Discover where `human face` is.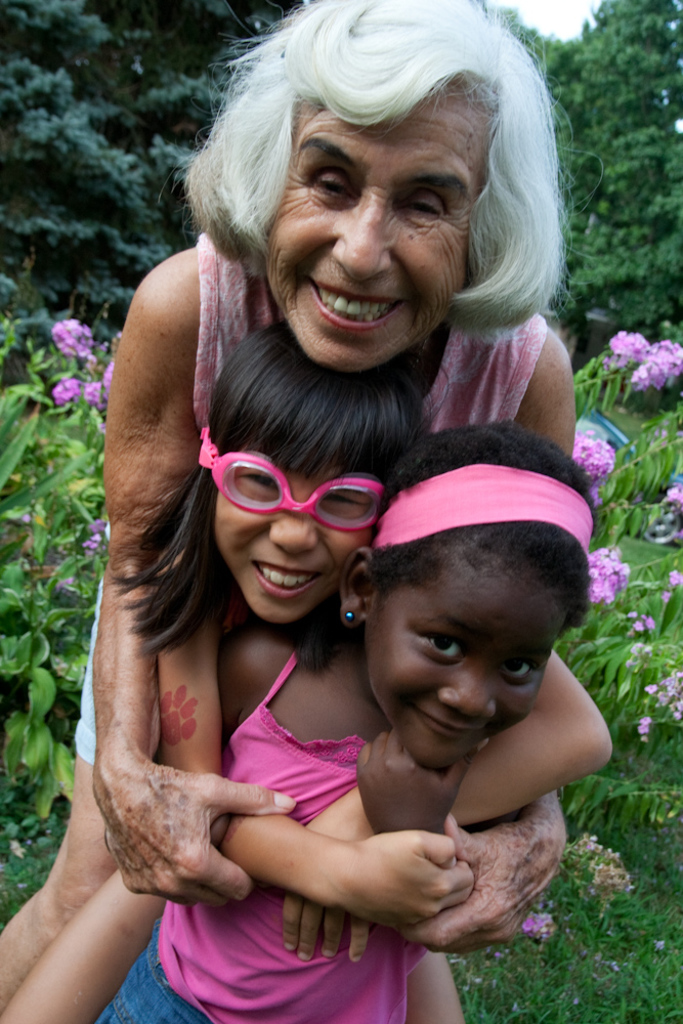
Discovered at (216,466,376,628).
